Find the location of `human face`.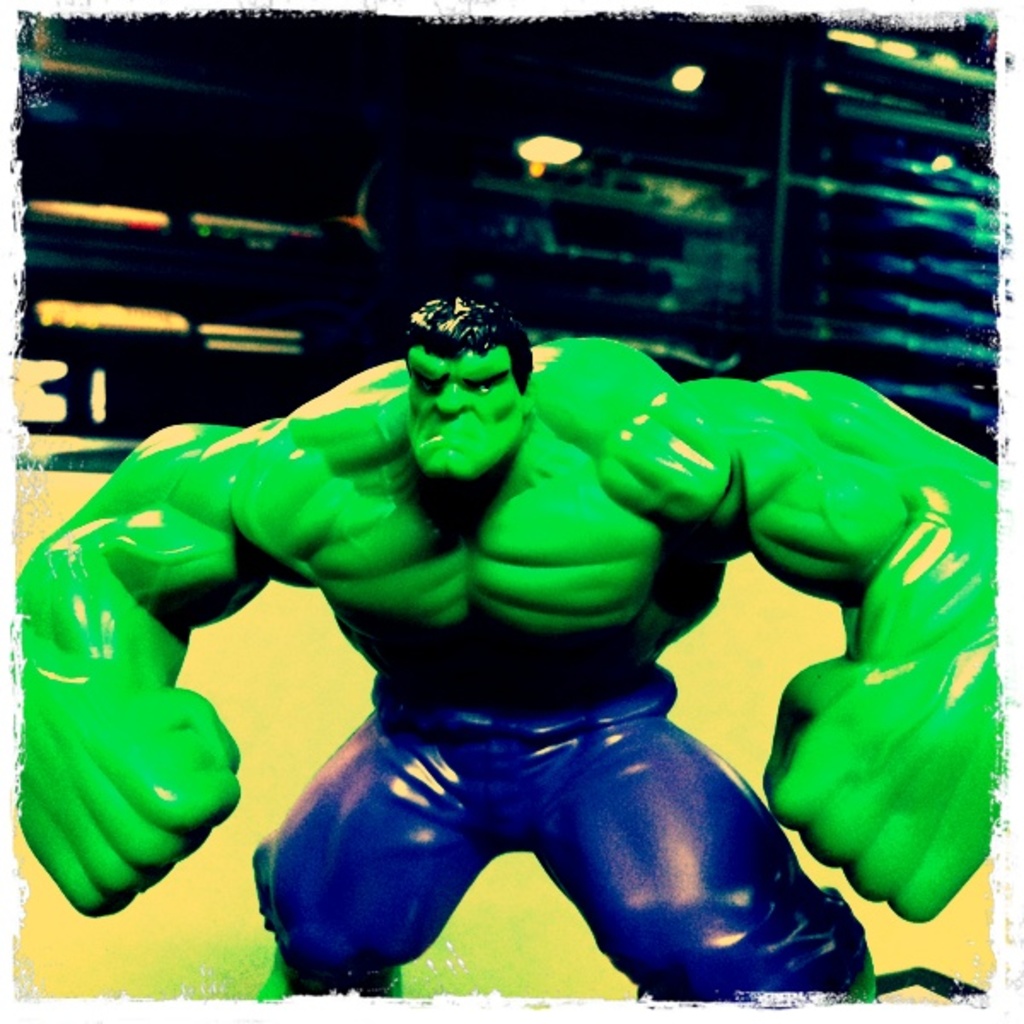
Location: box=[413, 357, 522, 478].
